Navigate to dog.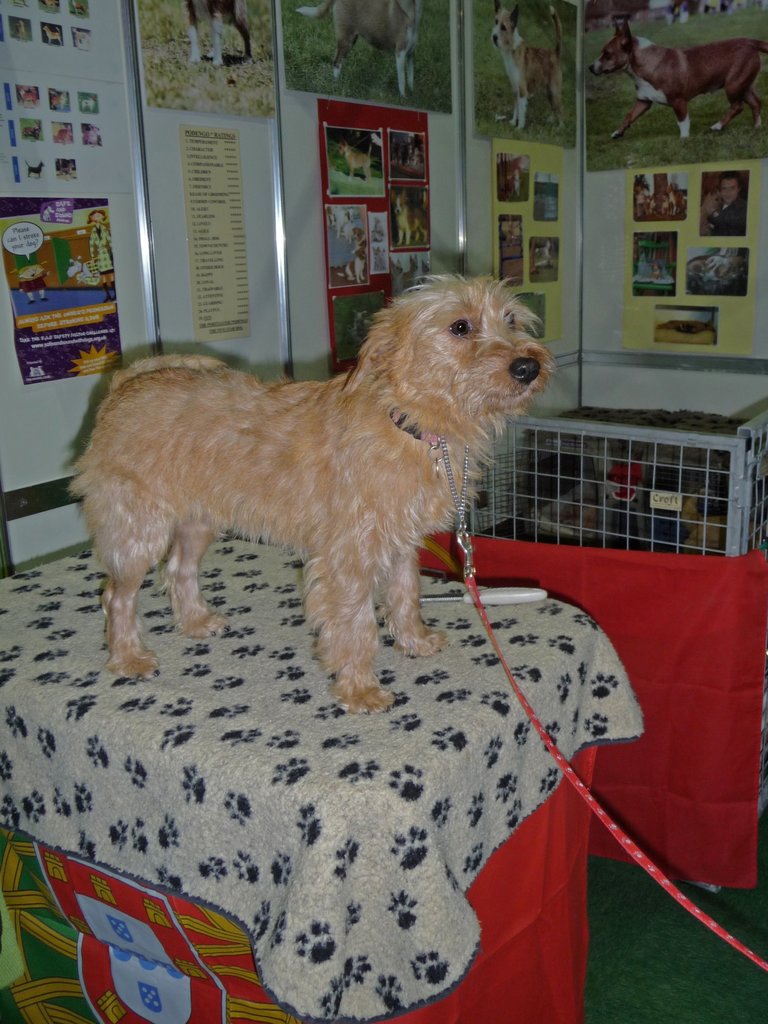
Navigation target: detection(490, 0, 569, 132).
